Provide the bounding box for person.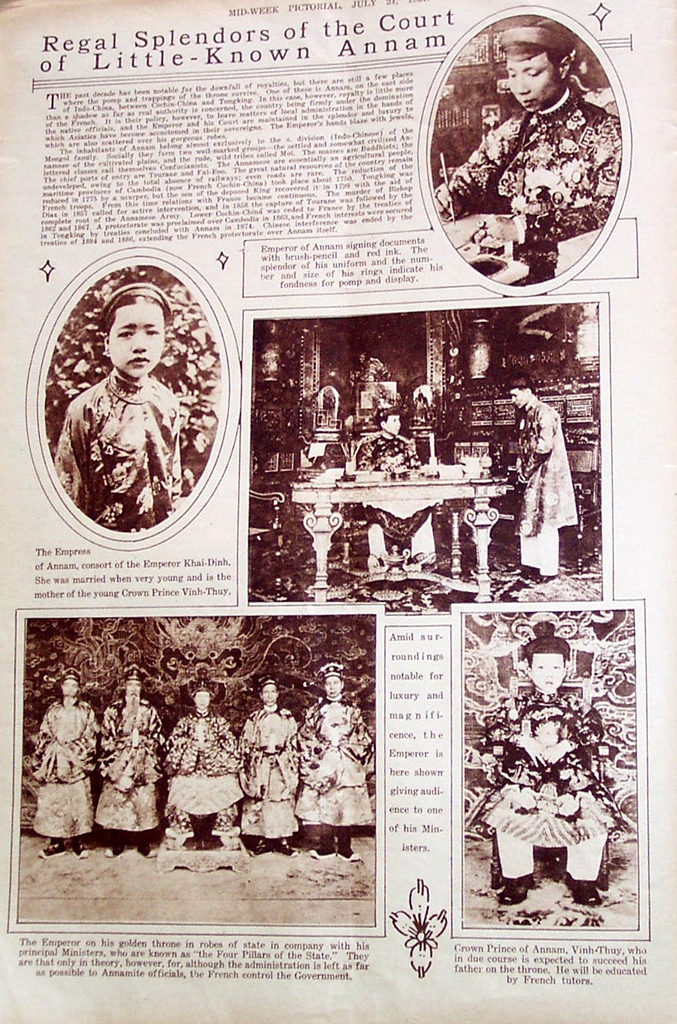
region(434, 13, 627, 287).
